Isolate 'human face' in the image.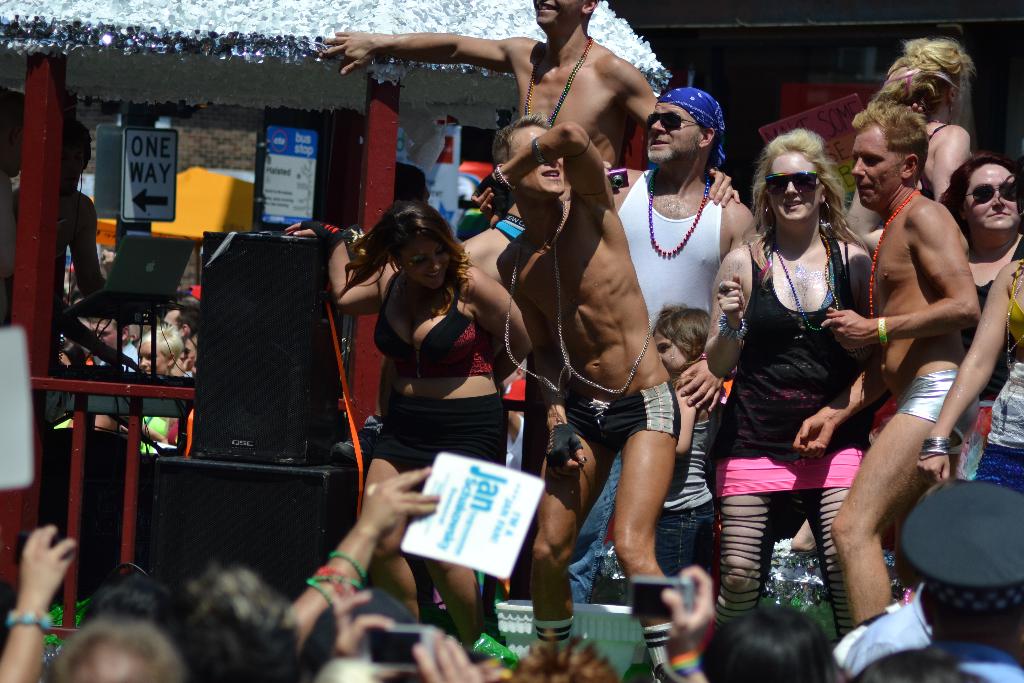
Isolated region: 655,328,684,377.
